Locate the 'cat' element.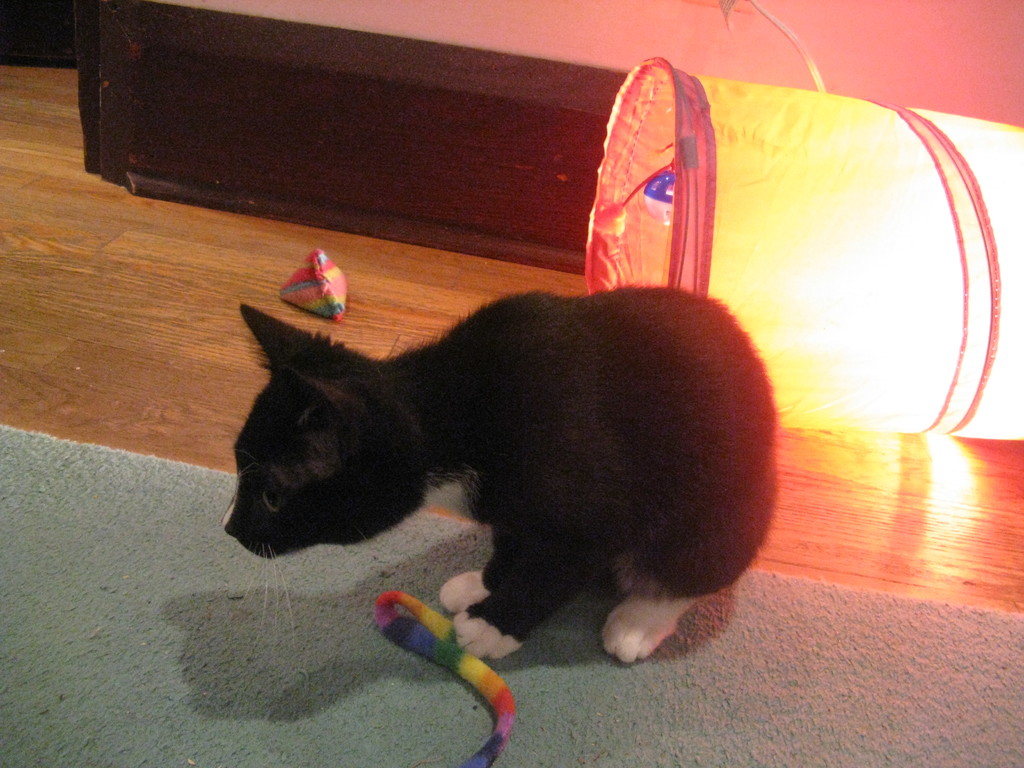
Element bbox: pyautogui.locateOnScreen(220, 294, 776, 676).
